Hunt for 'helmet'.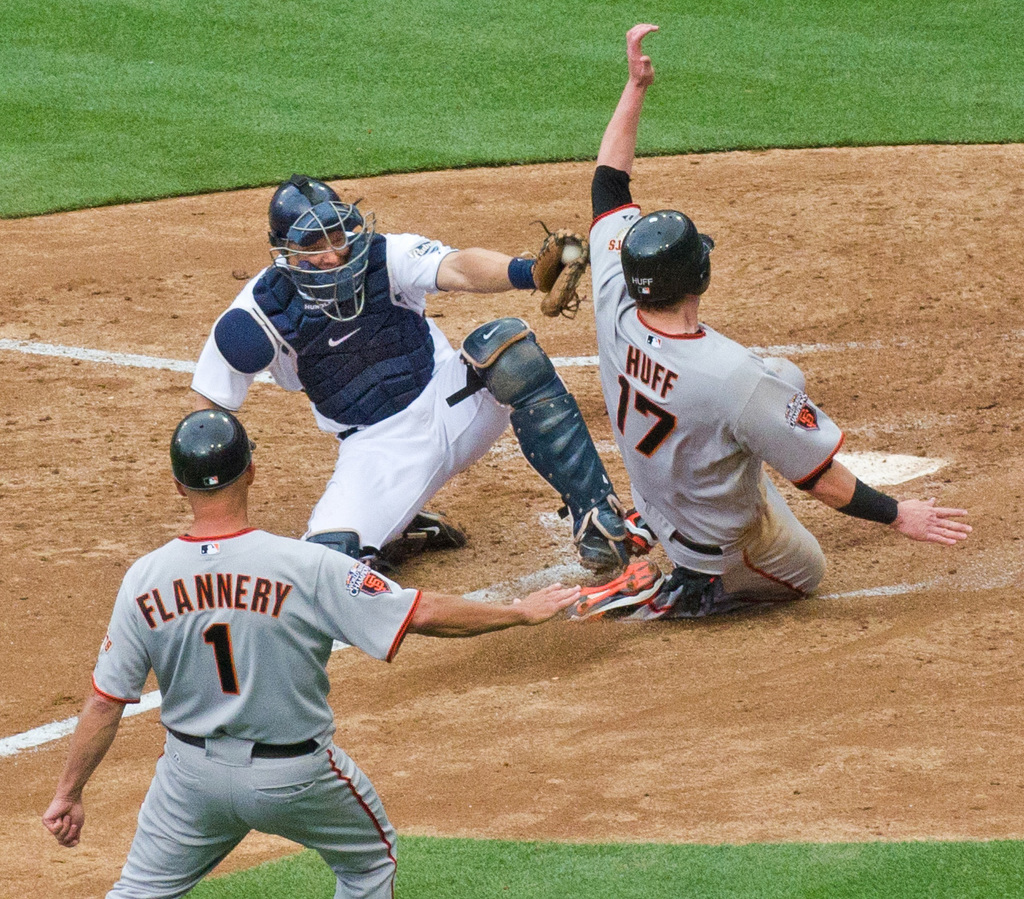
Hunted down at <box>247,175,356,278</box>.
